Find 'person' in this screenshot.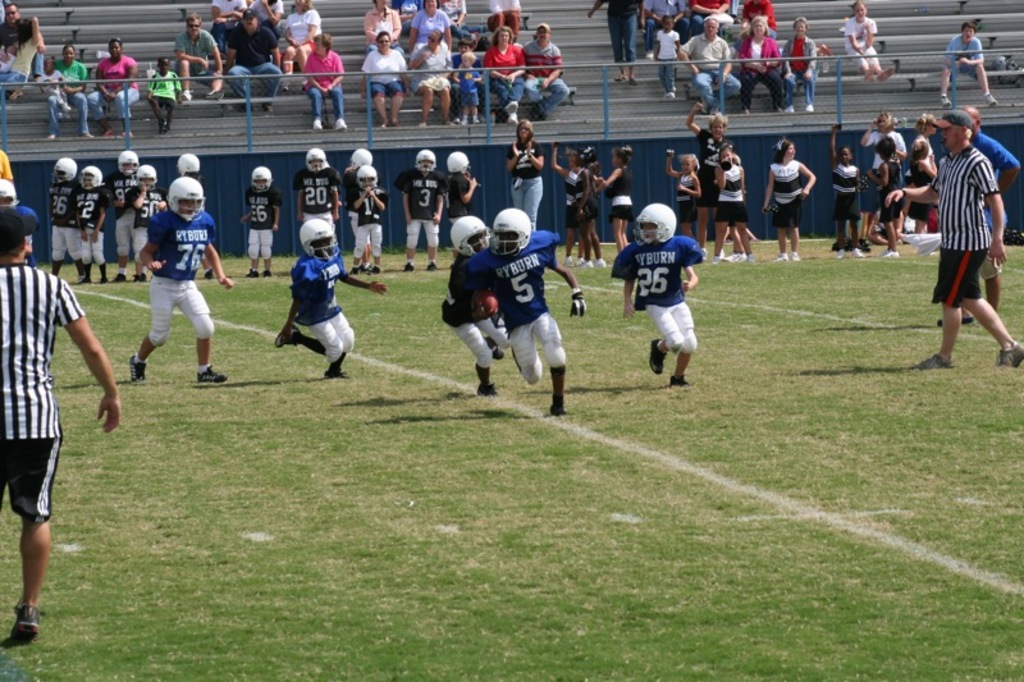
The bounding box for 'person' is {"x1": 239, "y1": 166, "x2": 287, "y2": 276}.
